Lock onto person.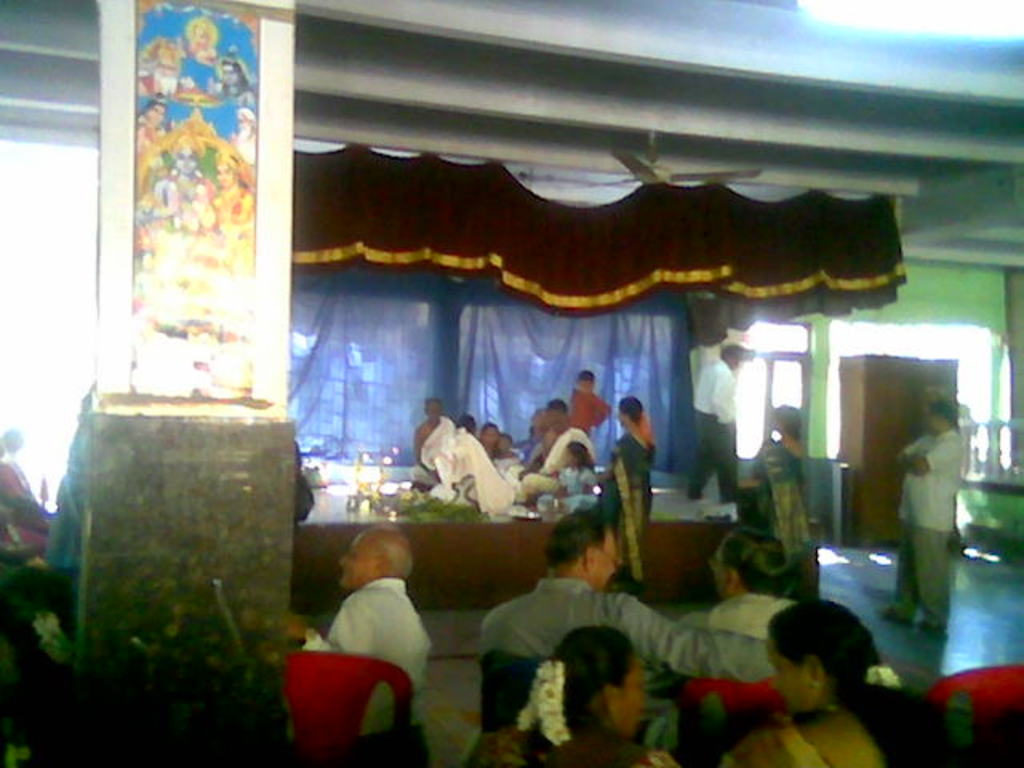
Locked: (450,517,781,757).
